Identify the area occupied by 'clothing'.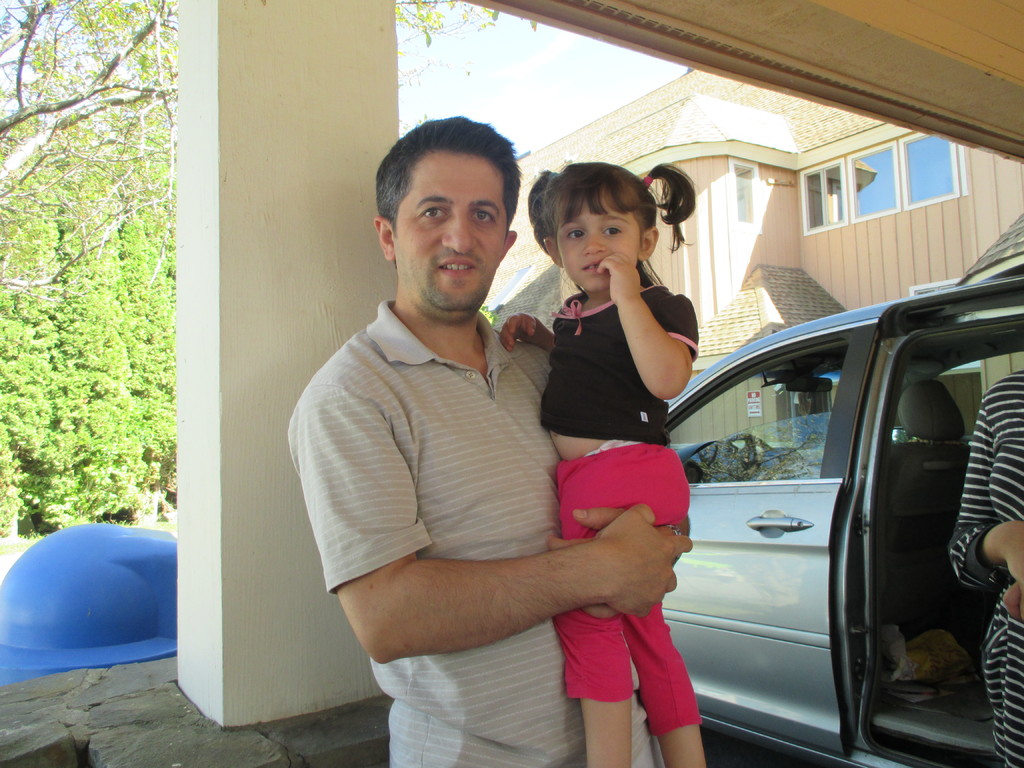
Area: left=948, top=367, right=1023, bottom=767.
